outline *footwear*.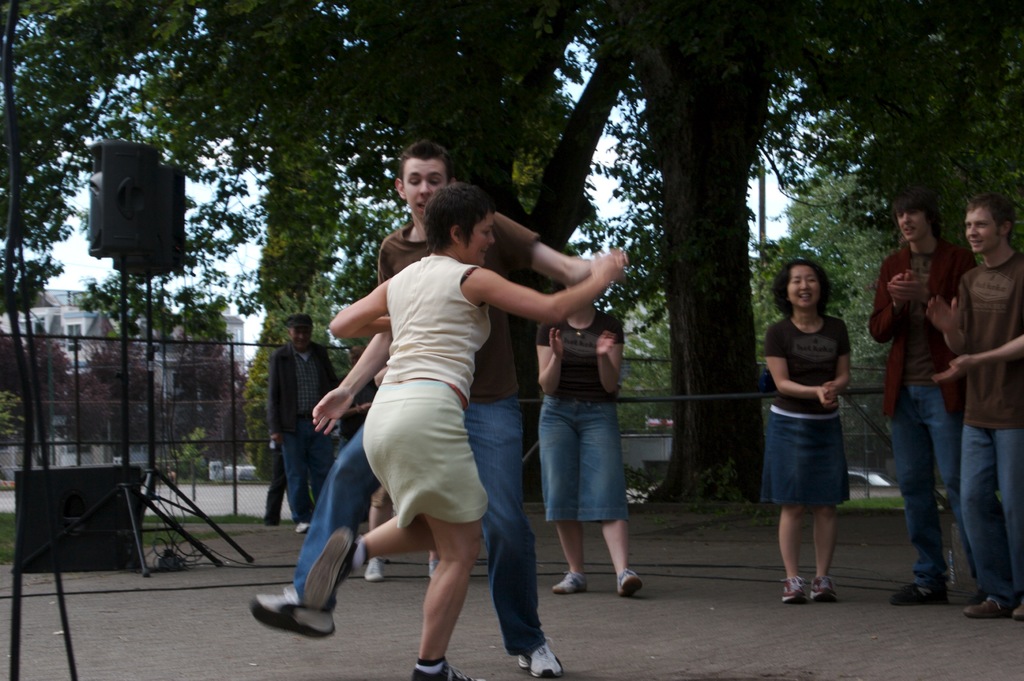
Outline: 428/561/440/577.
